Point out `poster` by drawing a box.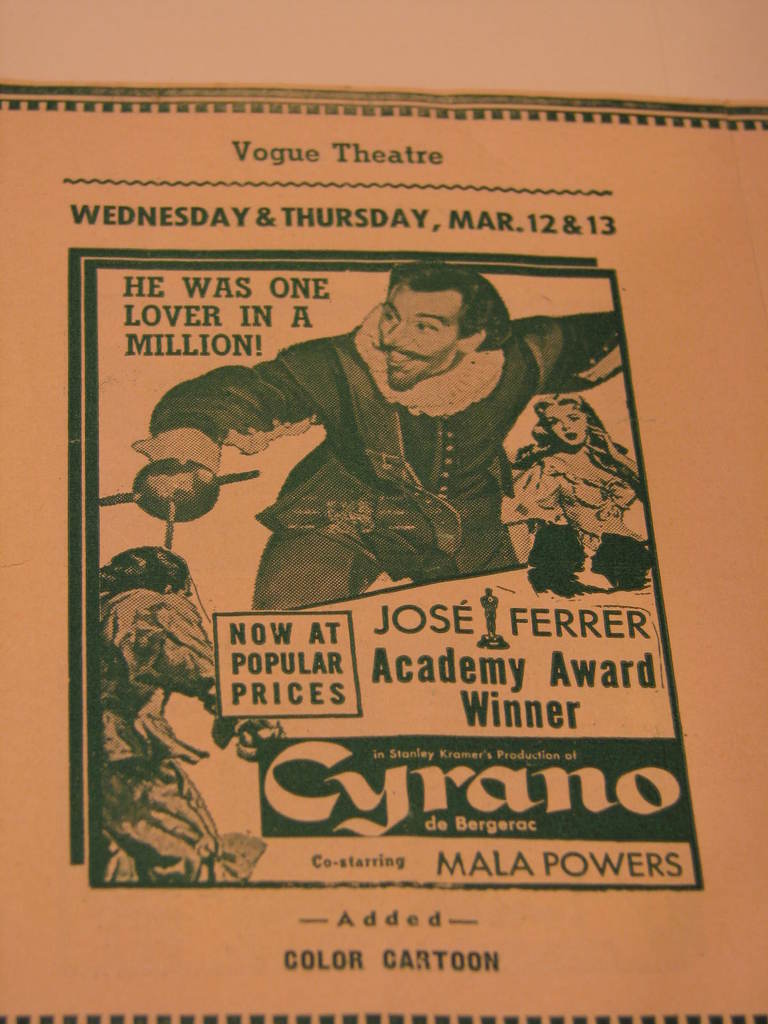
[left=0, top=82, right=767, bottom=1023].
